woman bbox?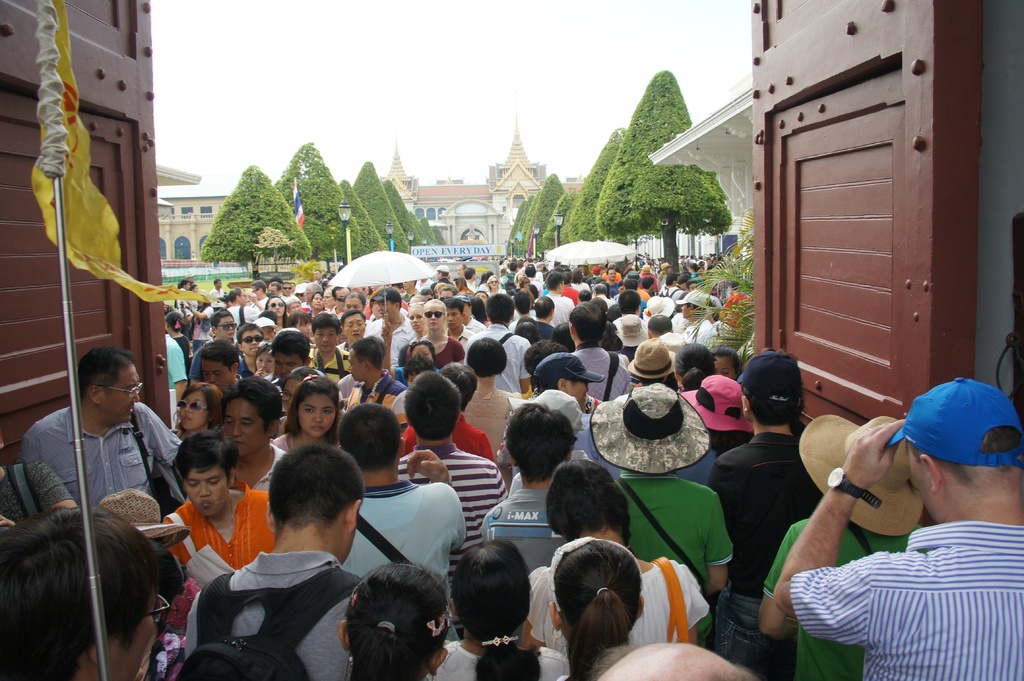
Rect(681, 374, 754, 467)
